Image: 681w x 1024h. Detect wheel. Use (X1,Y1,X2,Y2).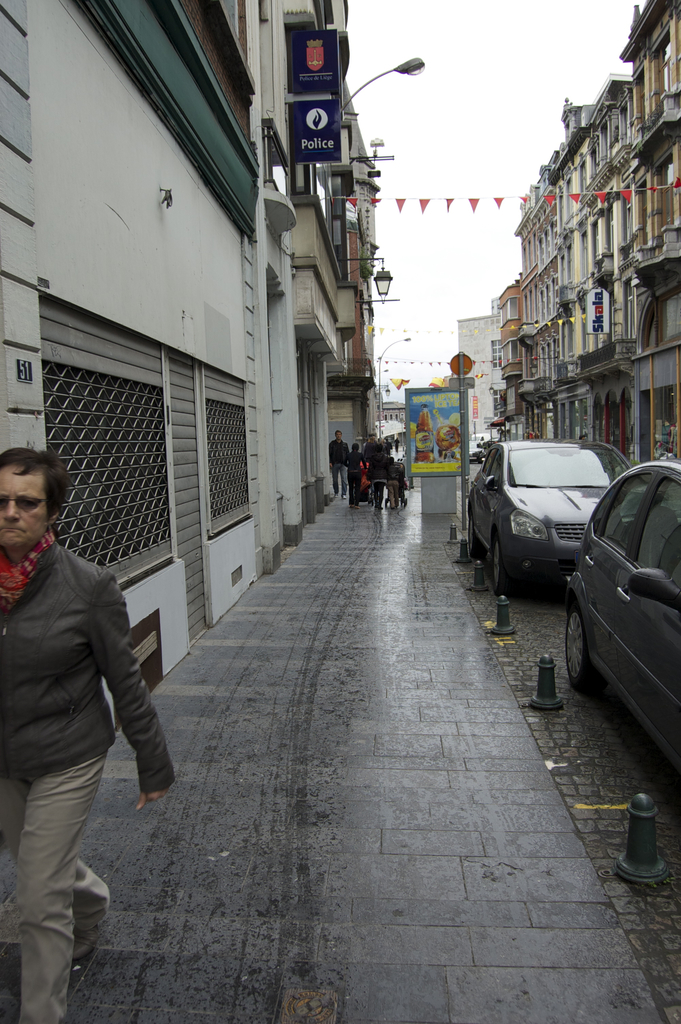
(562,599,593,689).
